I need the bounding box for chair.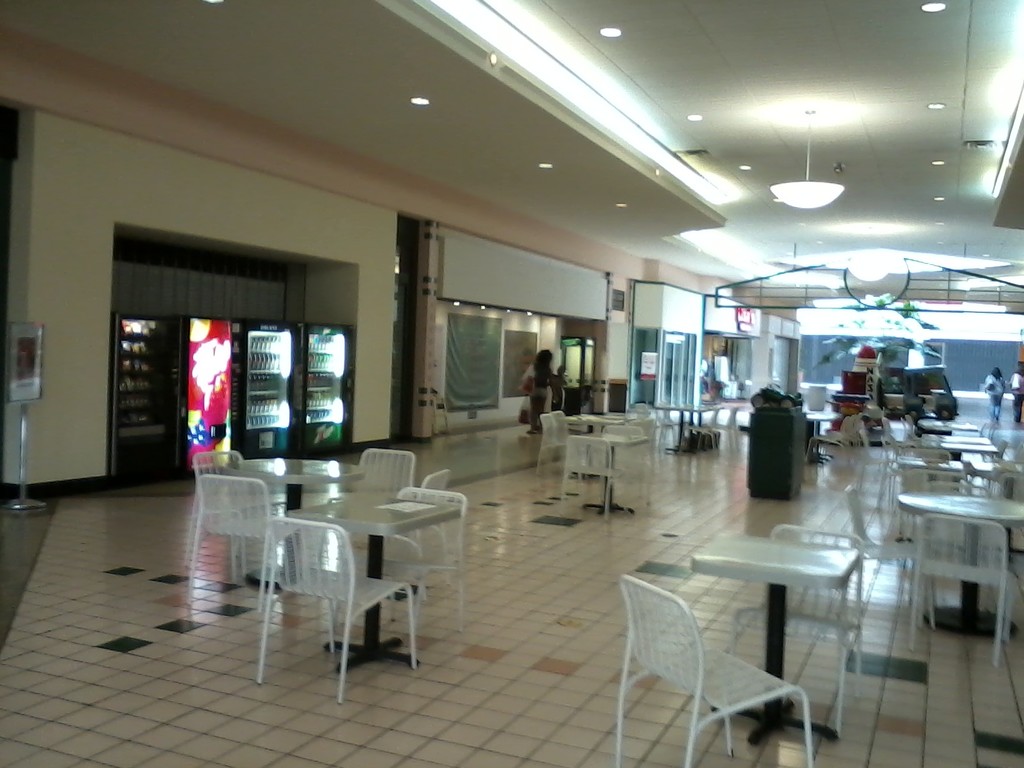
Here it is: rect(361, 444, 416, 558).
